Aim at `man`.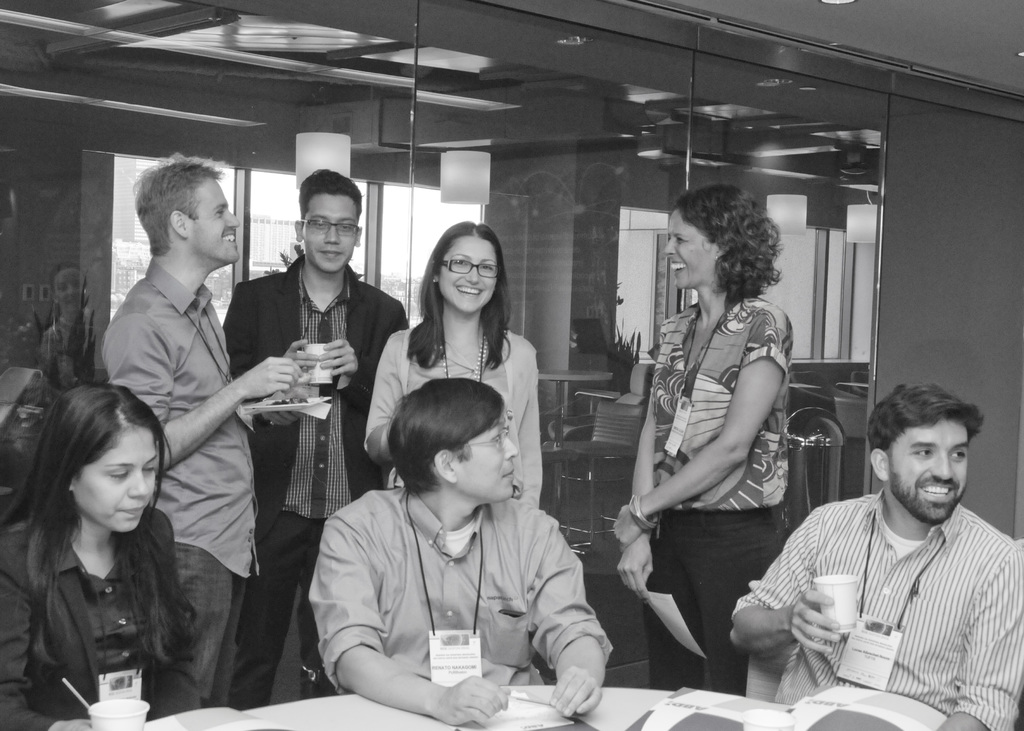
Aimed at crop(750, 377, 1023, 721).
